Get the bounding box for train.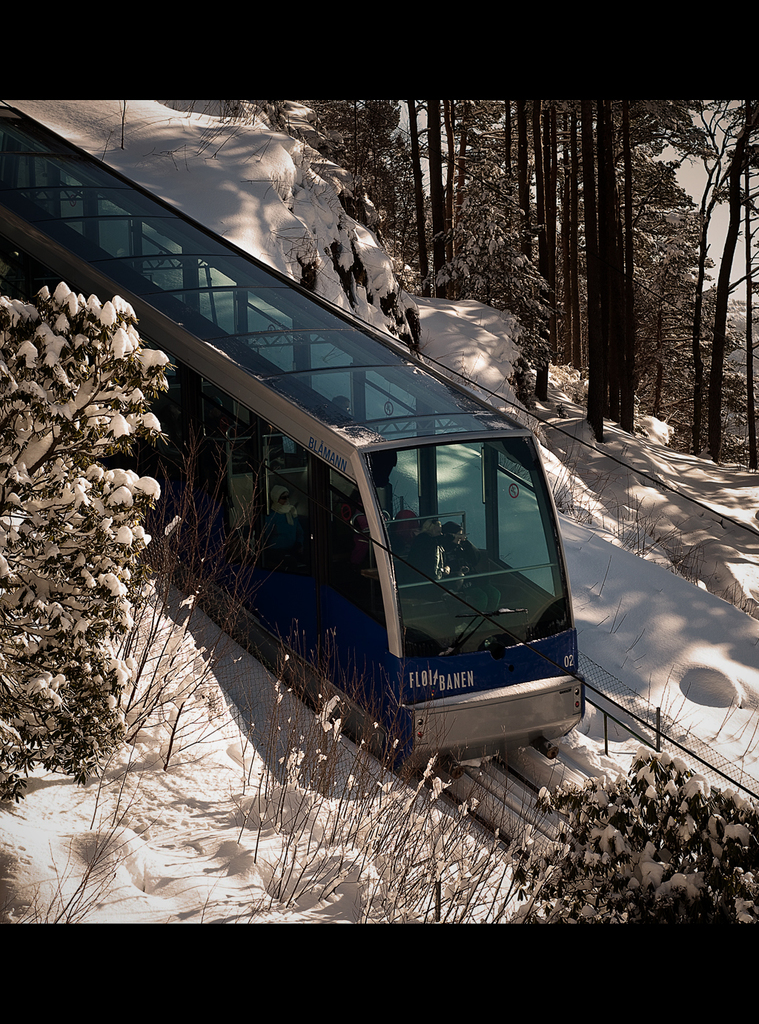
select_region(0, 102, 581, 775).
